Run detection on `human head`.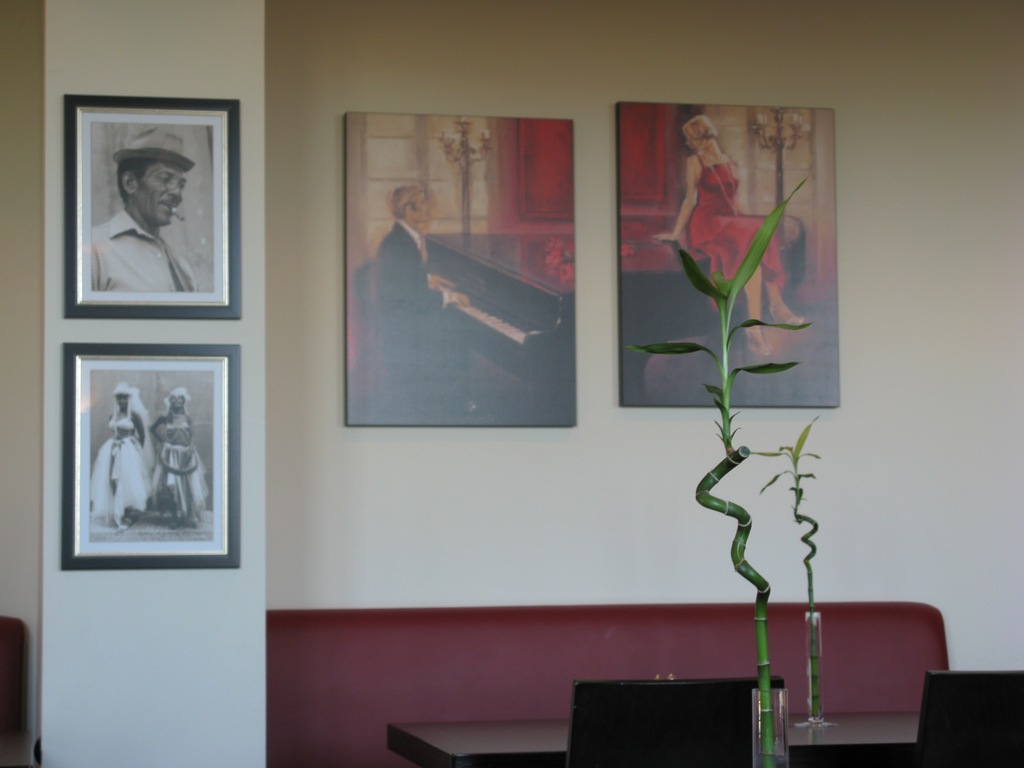
Result: [112, 383, 136, 415].
